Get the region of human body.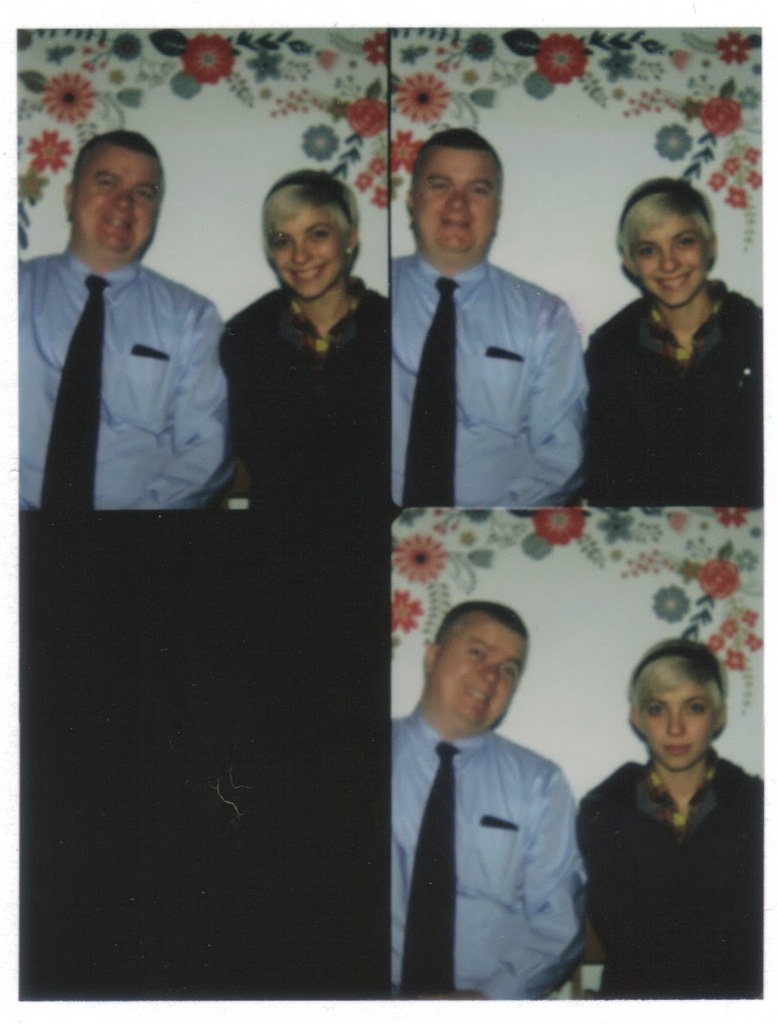
382 712 578 1005.
